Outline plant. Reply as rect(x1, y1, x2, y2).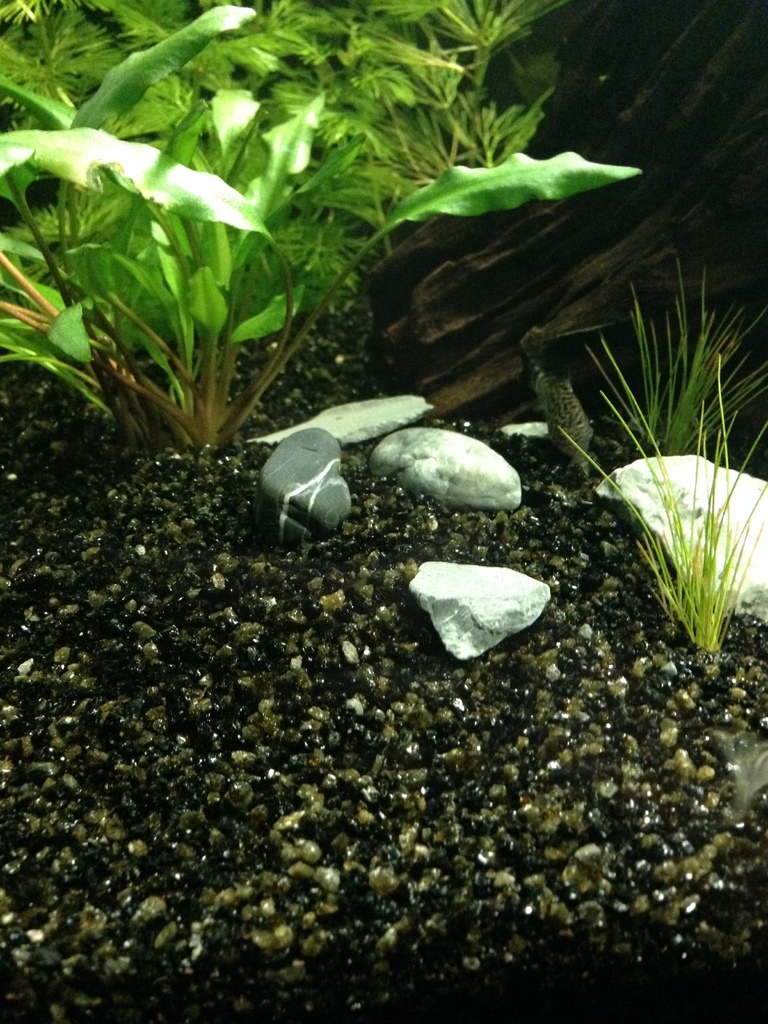
rect(559, 335, 767, 653).
